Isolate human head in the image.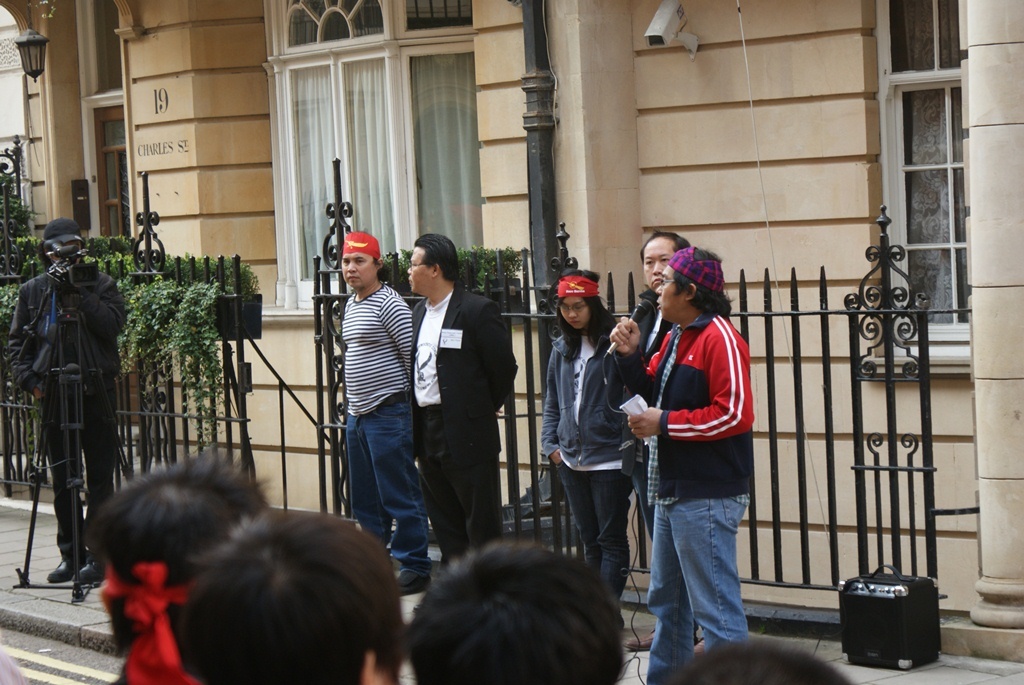
Isolated region: BBox(409, 543, 630, 684).
